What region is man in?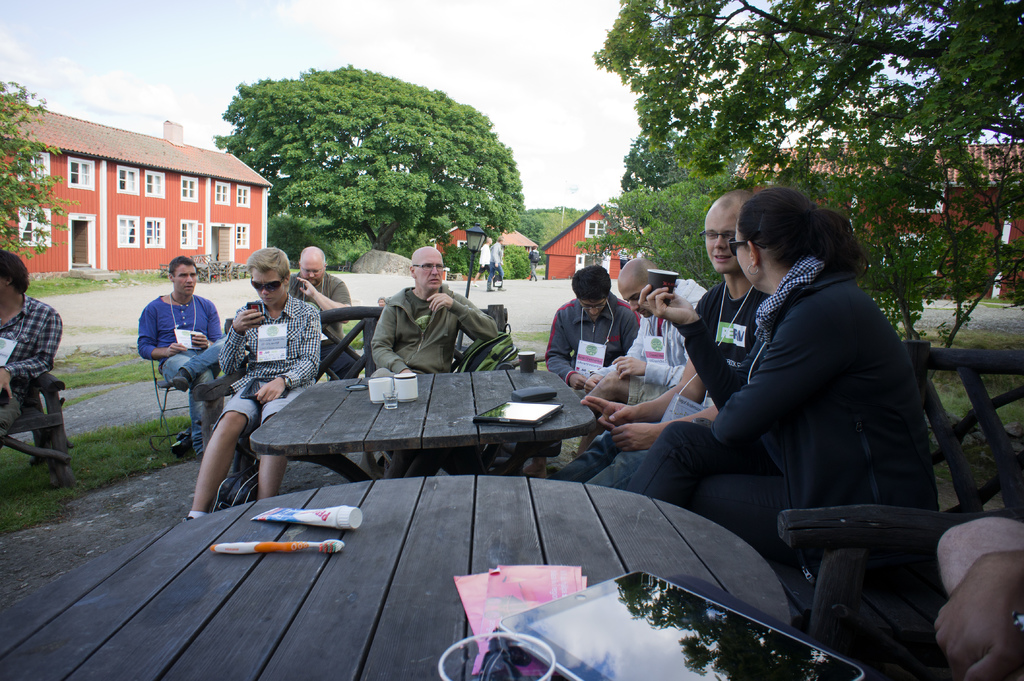
BBox(286, 243, 355, 378).
